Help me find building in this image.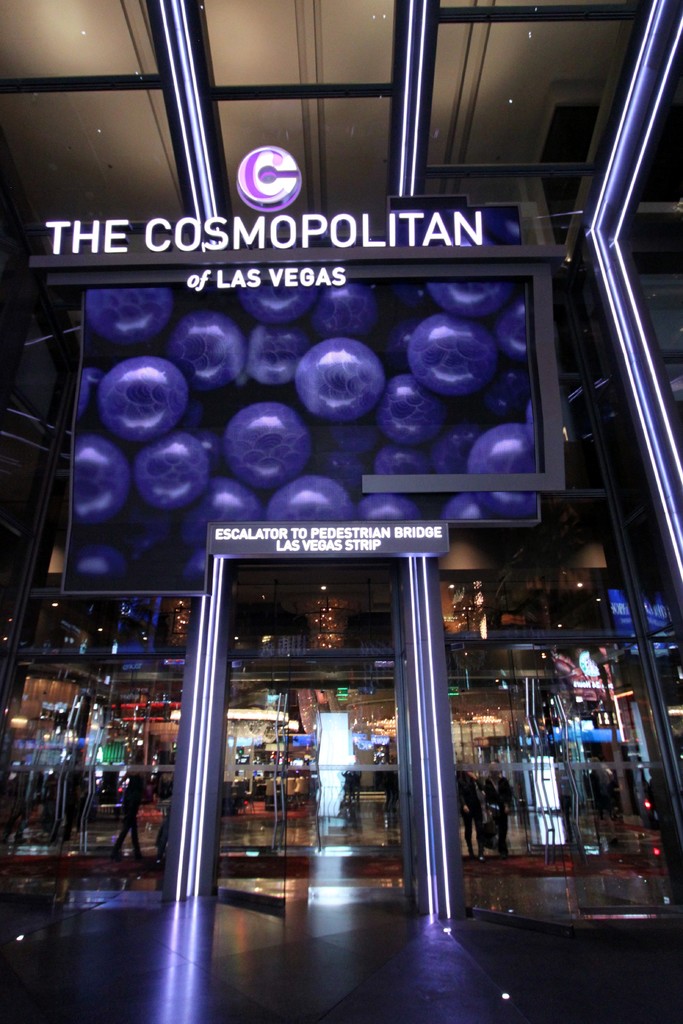
Found it: (left=0, top=0, right=682, bottom=1023).
